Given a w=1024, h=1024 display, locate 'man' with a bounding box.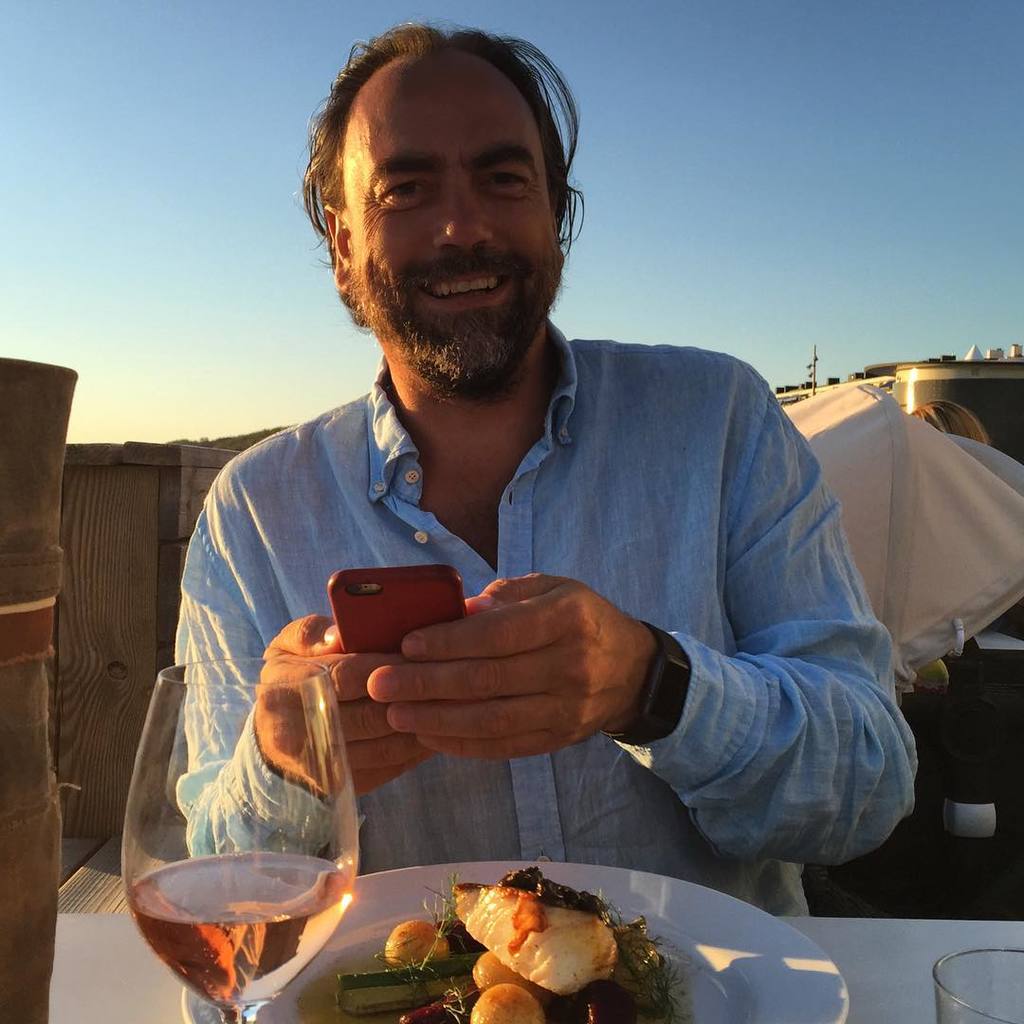
Located: (171, 21, 917, 1023).
